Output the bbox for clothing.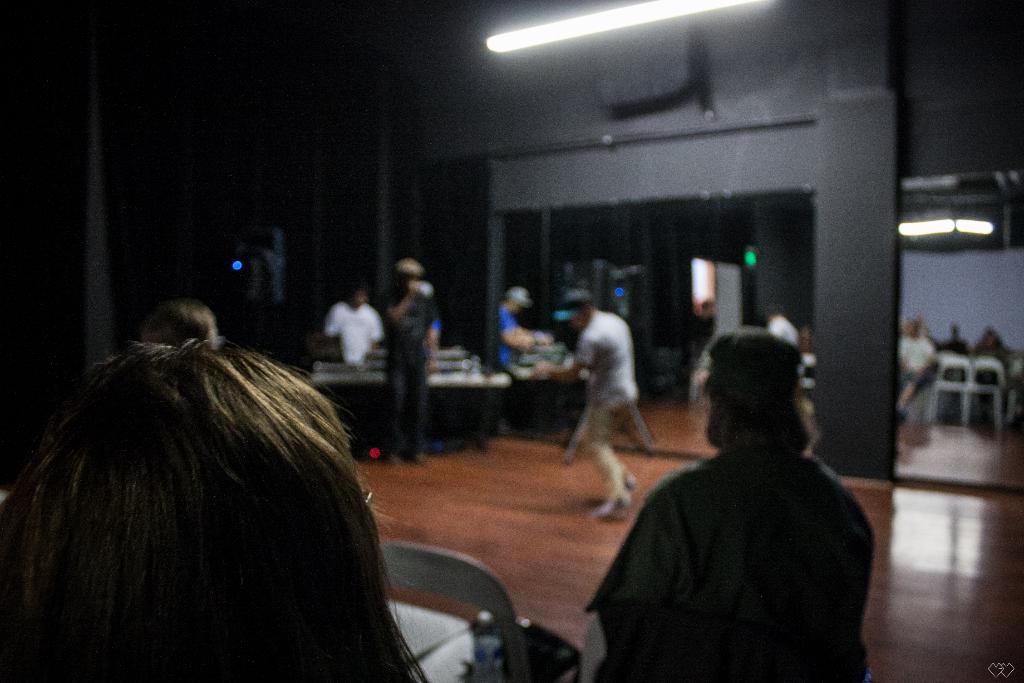
<bbox>568, 286, 660, 507</bbox>.
